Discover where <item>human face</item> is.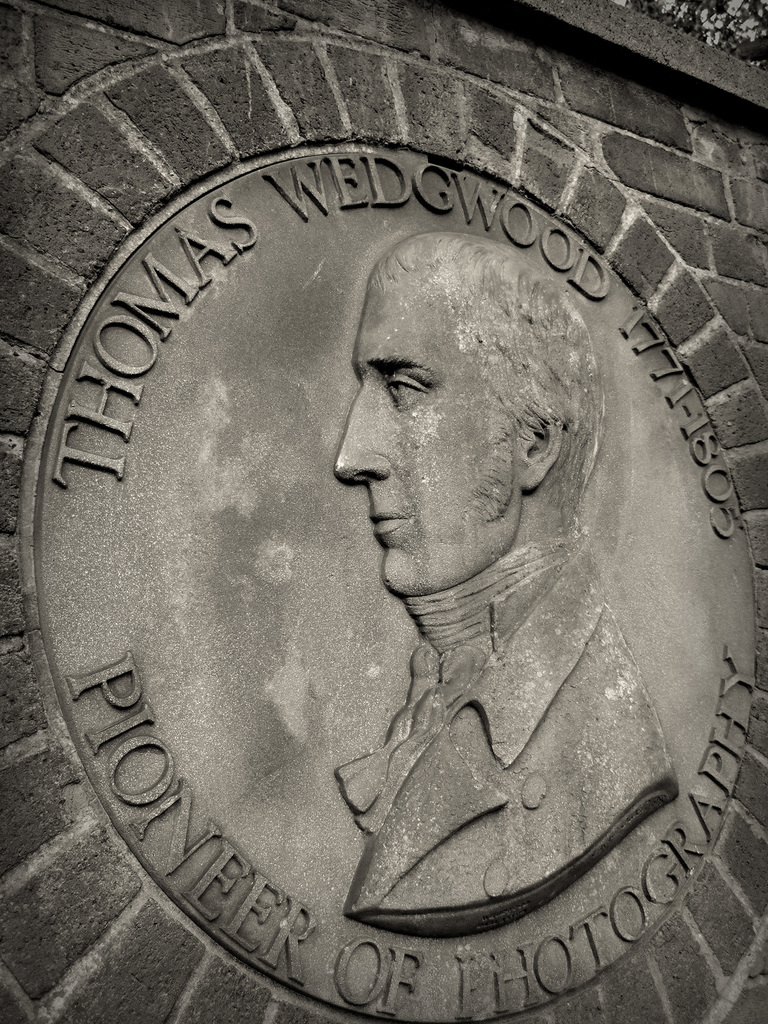
Discovered at l=333, t=264, r=513, b=591.
